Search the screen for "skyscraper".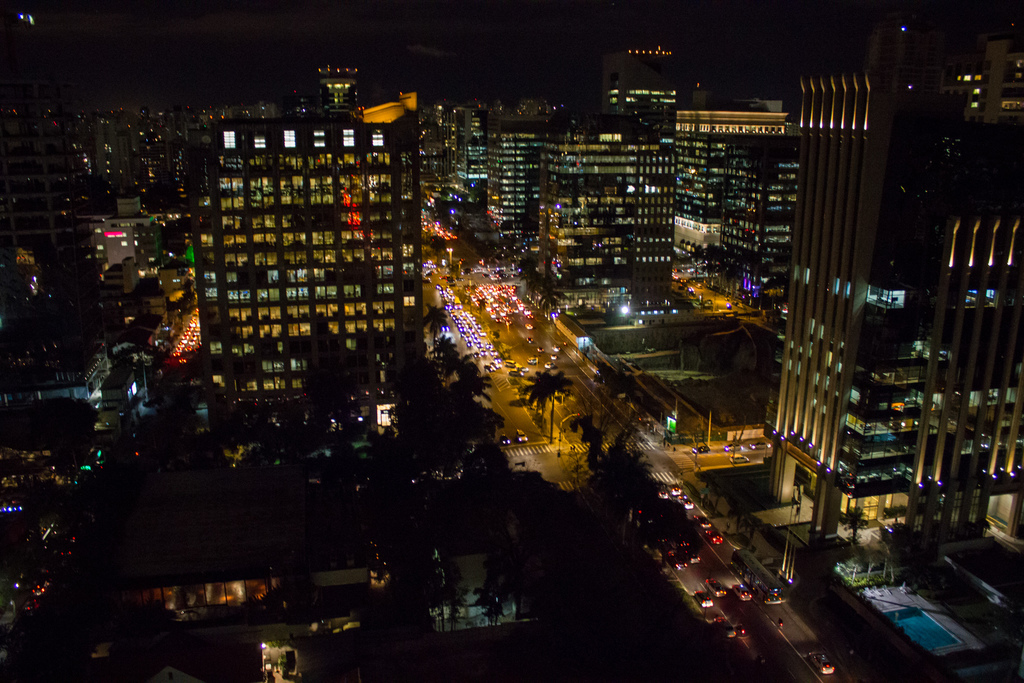
Found at 596:42:699:156.
